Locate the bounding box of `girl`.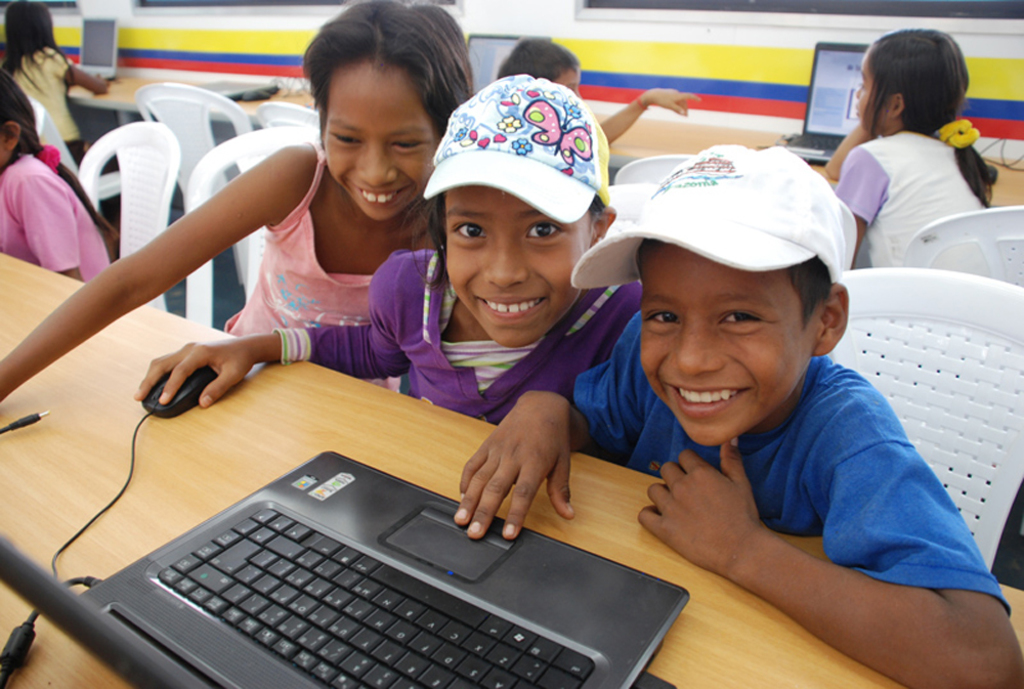
Bounding box: 0,0,110,168.
